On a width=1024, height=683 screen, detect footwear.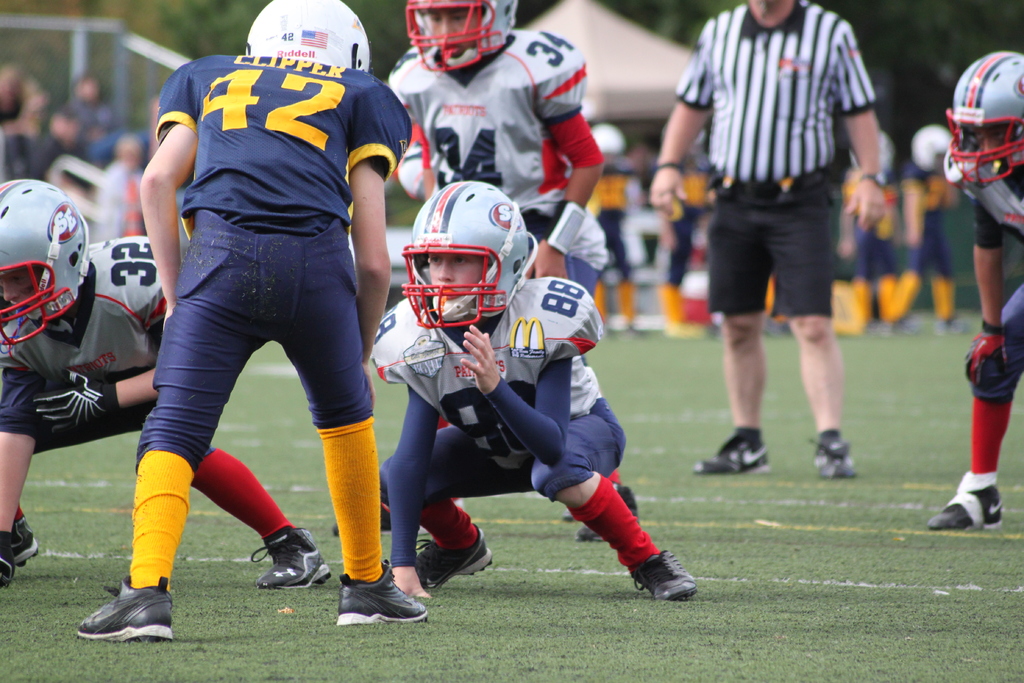
926,480,1010,530.
